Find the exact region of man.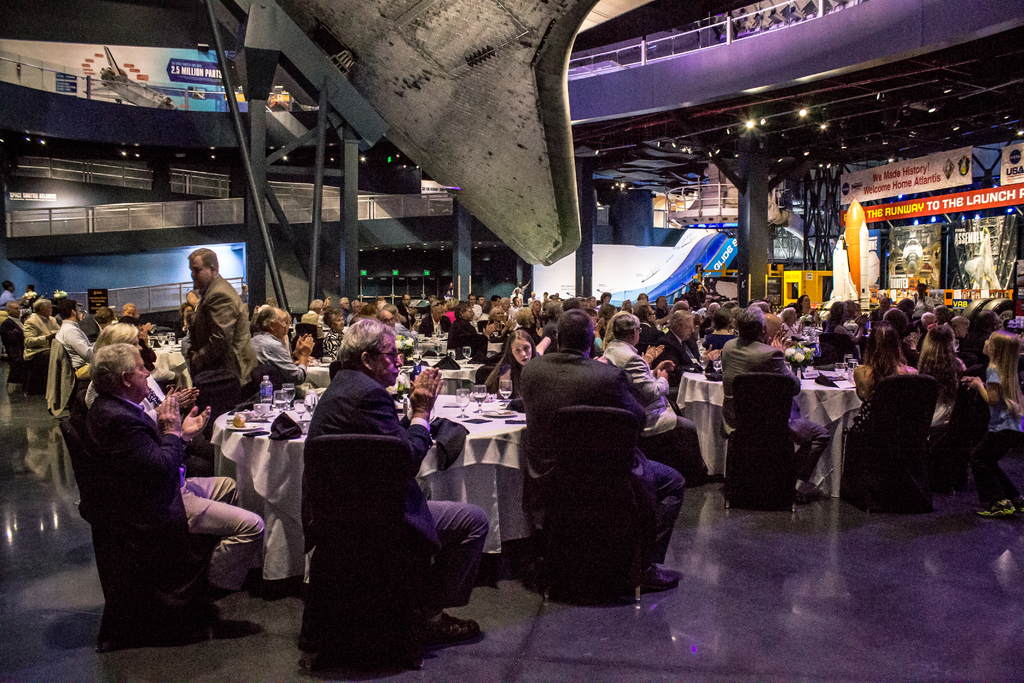
Exact region: <bbox>374, 308, 396, 332</bbox>.
